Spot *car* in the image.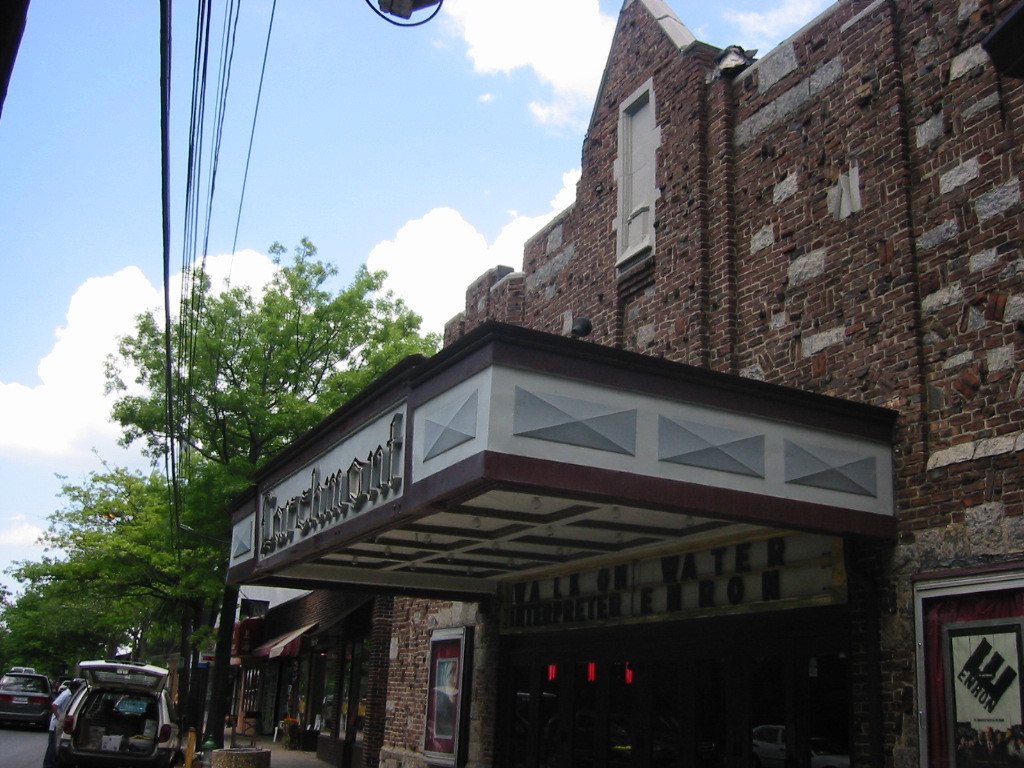
*car* found at 0/668/60/740.
